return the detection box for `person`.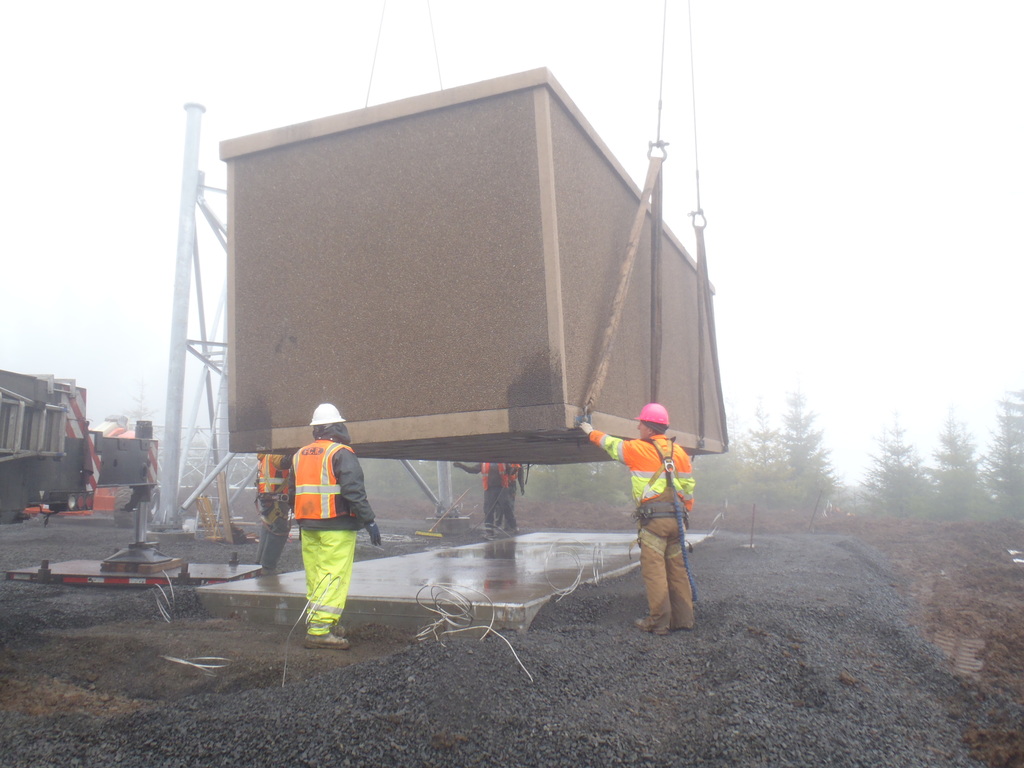
(left=454, top=460, right=522, bottom=538).
